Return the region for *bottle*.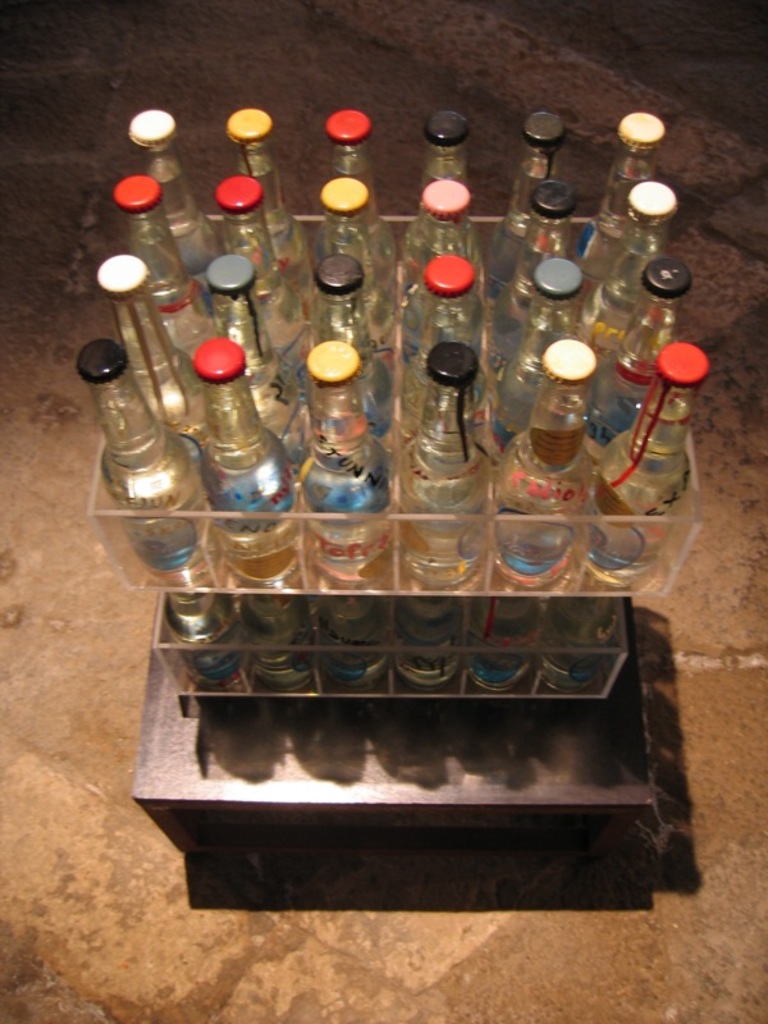
detection(287, 250, 374, 480).
